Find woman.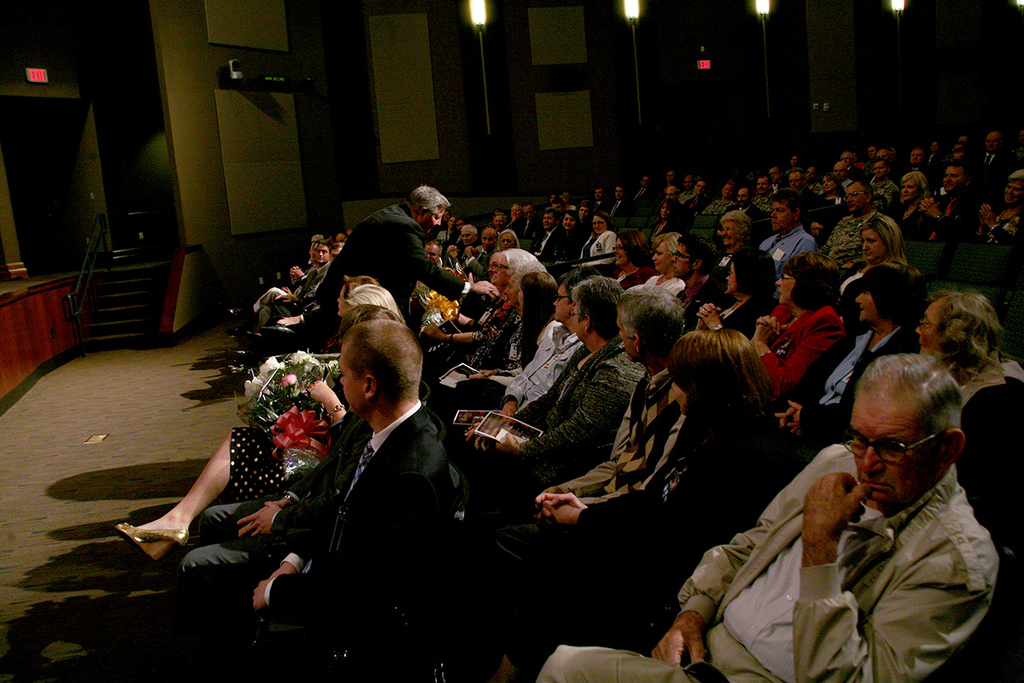
<region>505, 328, 778, 680</region>.
